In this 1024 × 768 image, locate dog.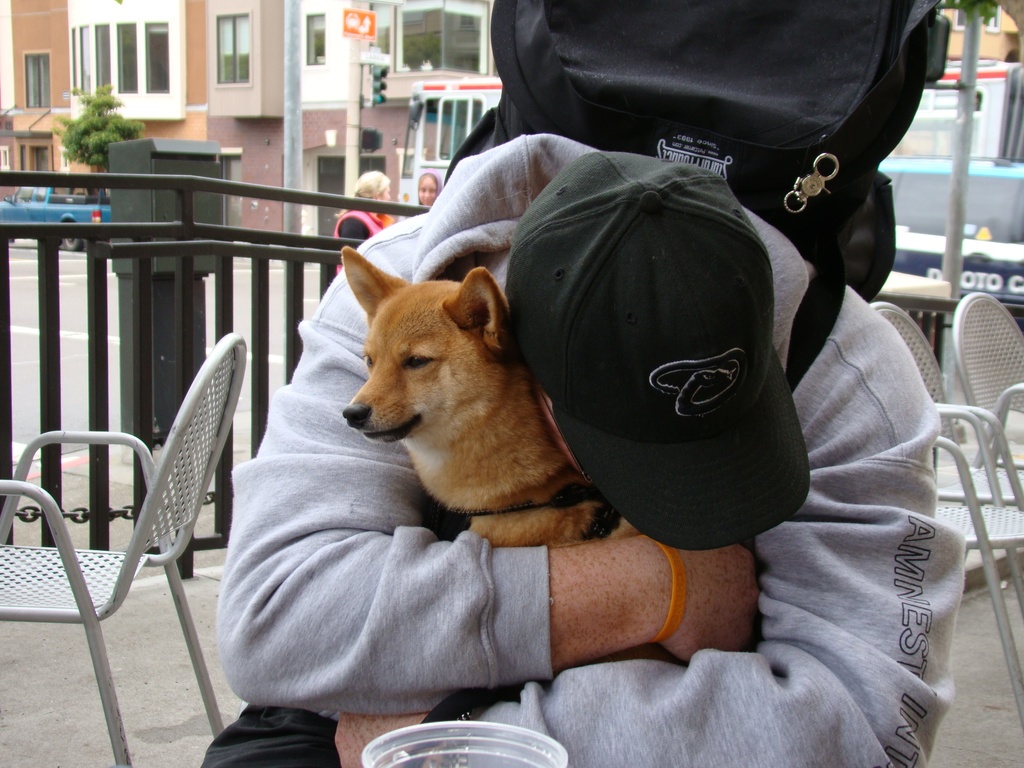
Bounding box: 333,246,639,545.
